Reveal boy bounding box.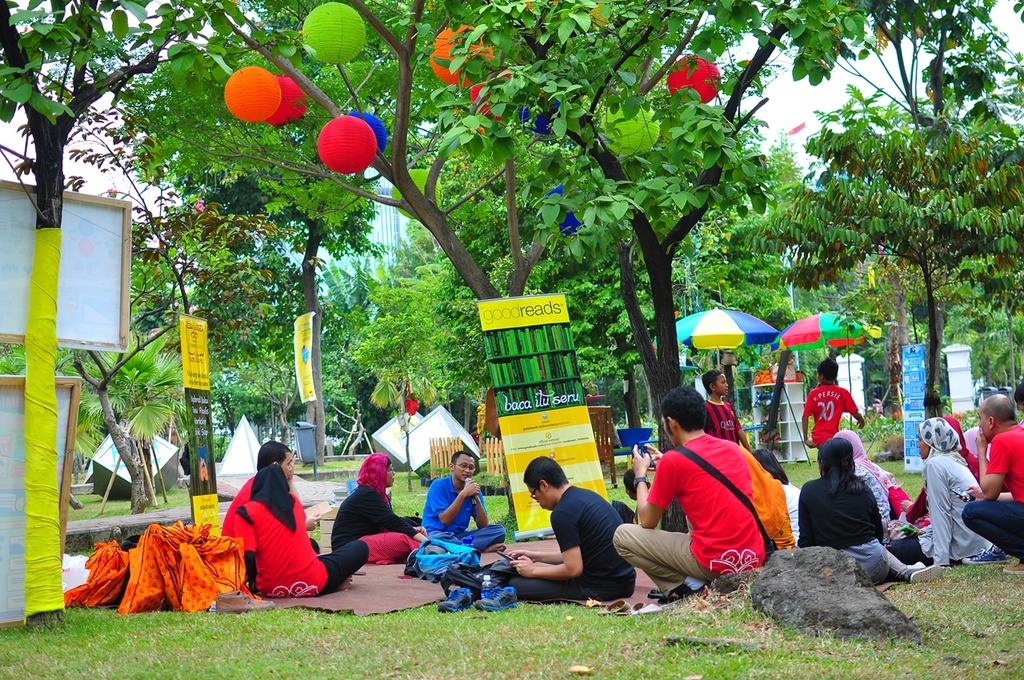
Revealed: 801, 355, 866, 457.
